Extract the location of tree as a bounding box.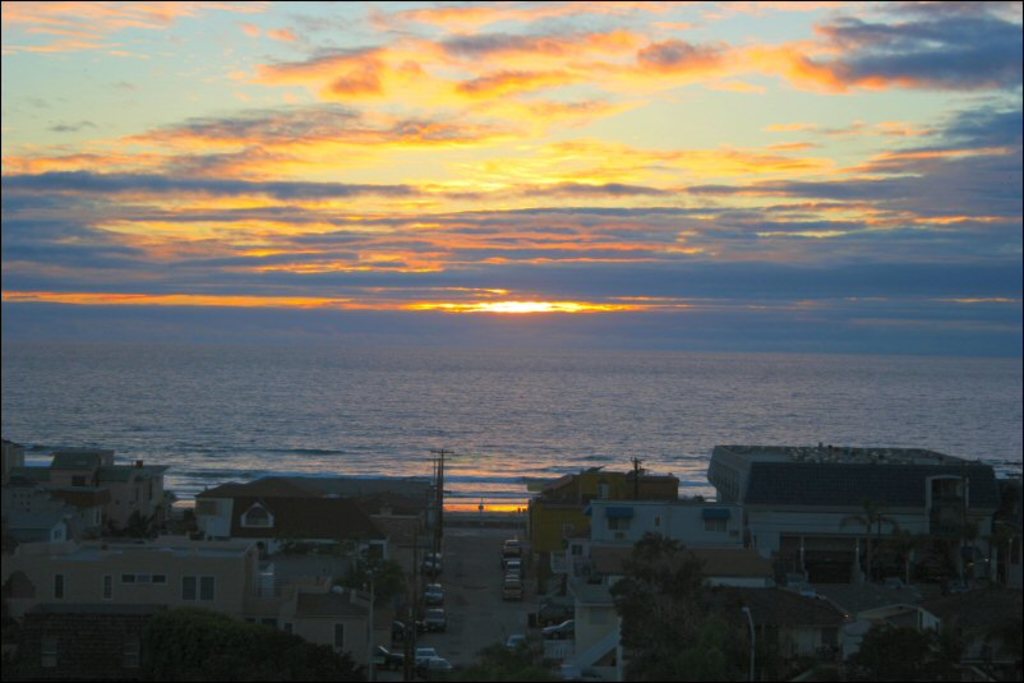
835:503:903:582.
